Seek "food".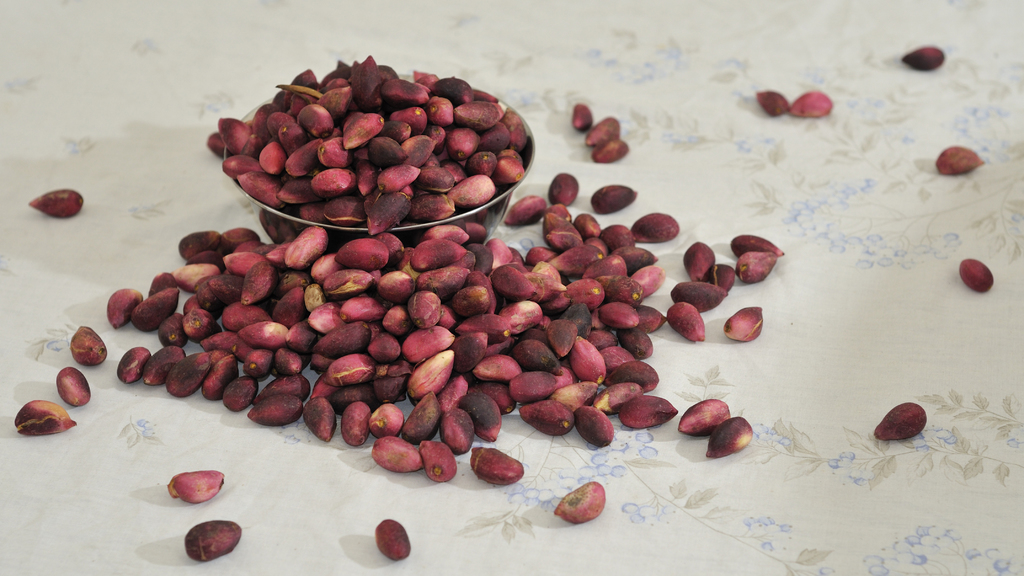
bbox=[378, 519, 411, 559].
